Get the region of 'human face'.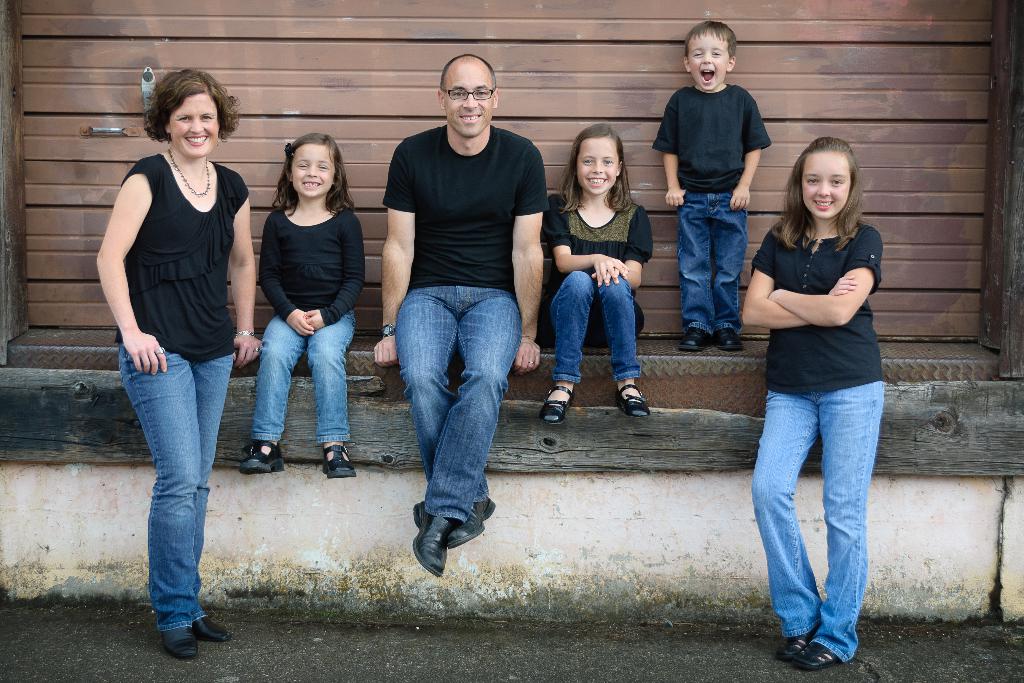
l=170, t=99, r=222, b=155.
